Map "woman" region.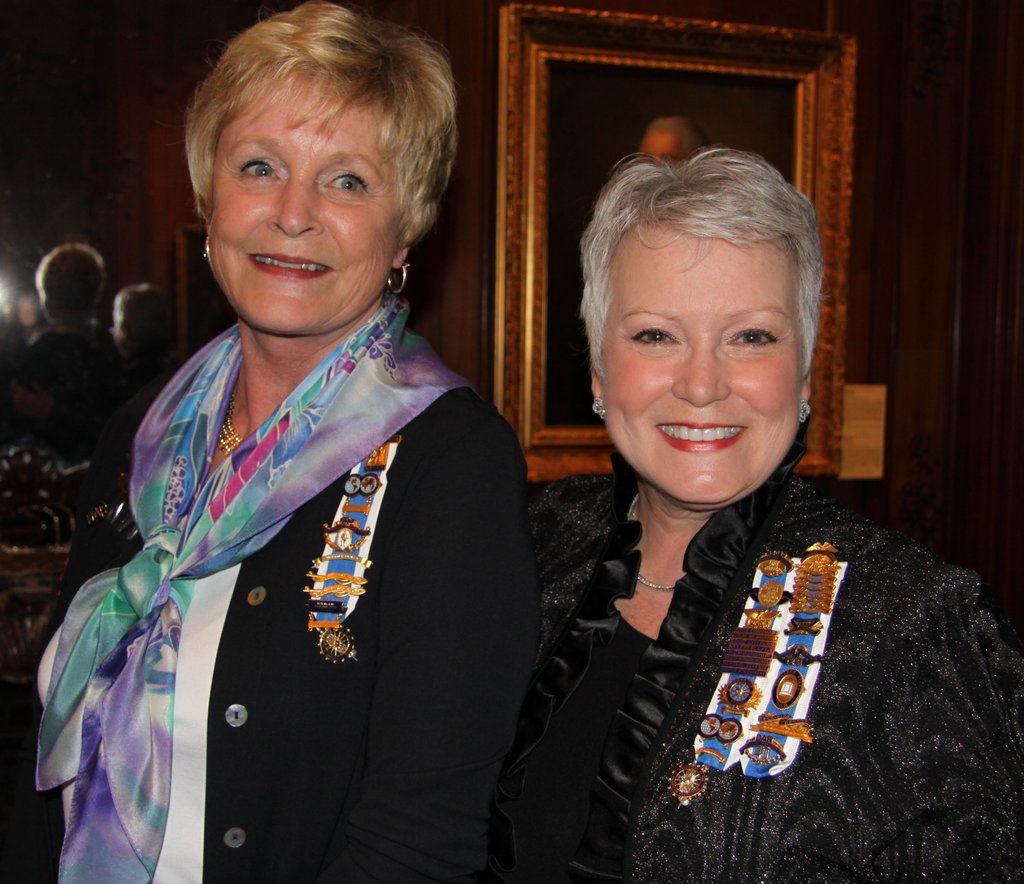
Mapped to [51,26,581,875].
